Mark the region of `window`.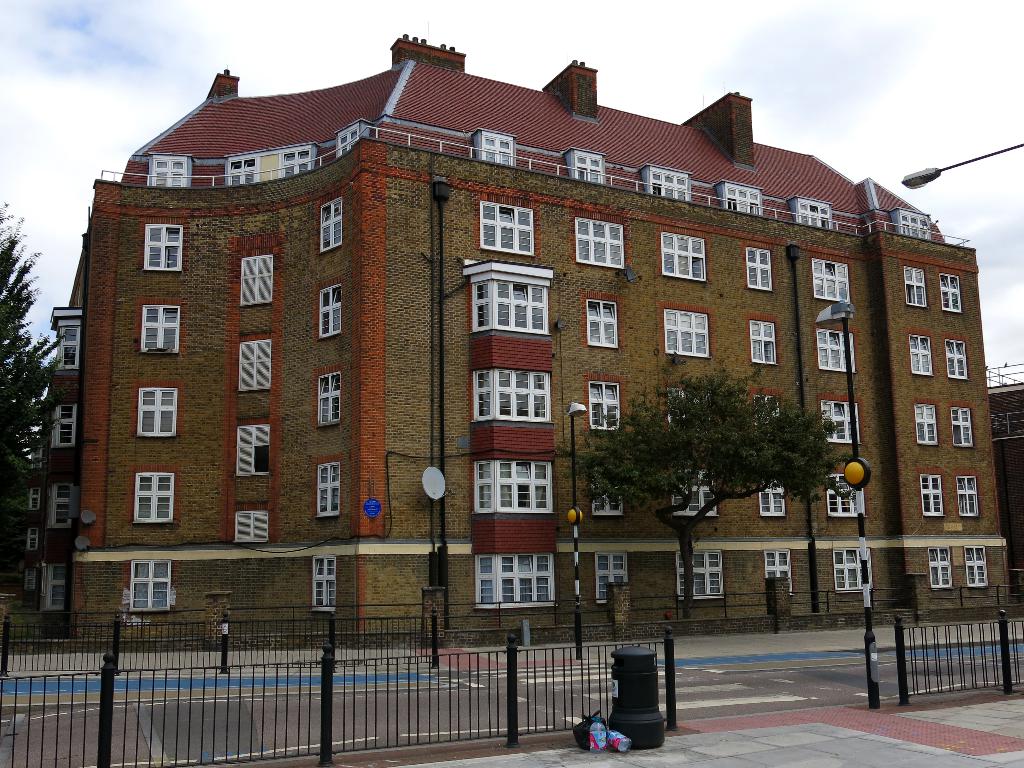
Region: rect(947, 403, 973, 449).
